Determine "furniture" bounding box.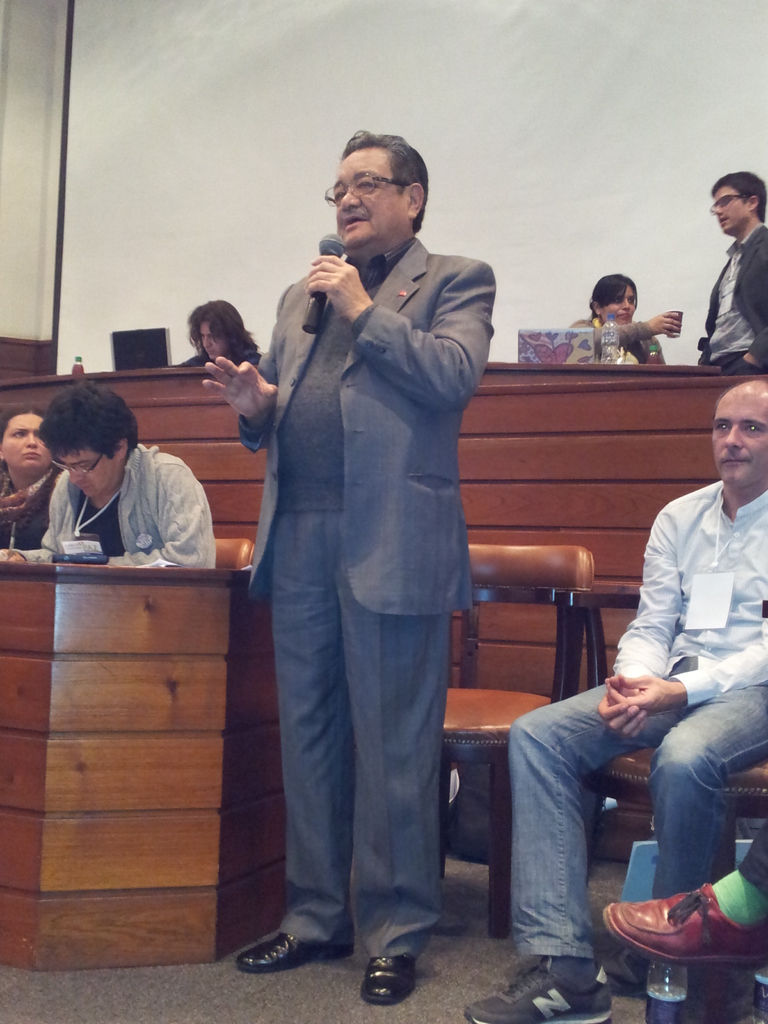
Determined: 216, 534, 254, 569.
